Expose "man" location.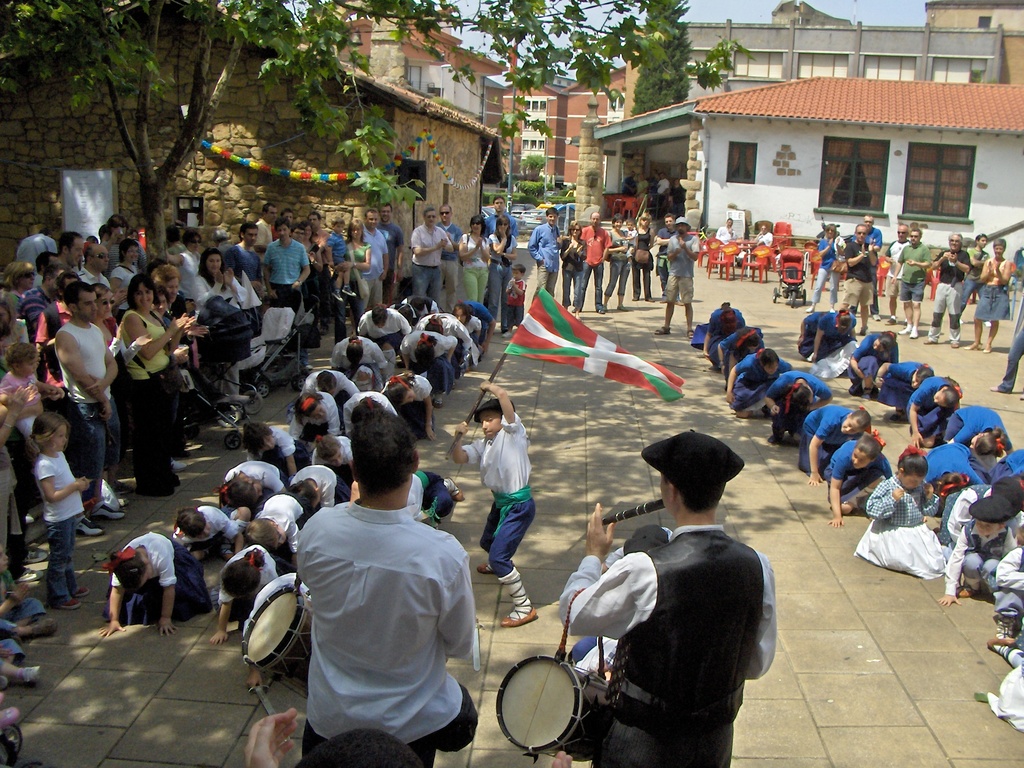
Exposed at l=575, t=208, r=607, b=314.
